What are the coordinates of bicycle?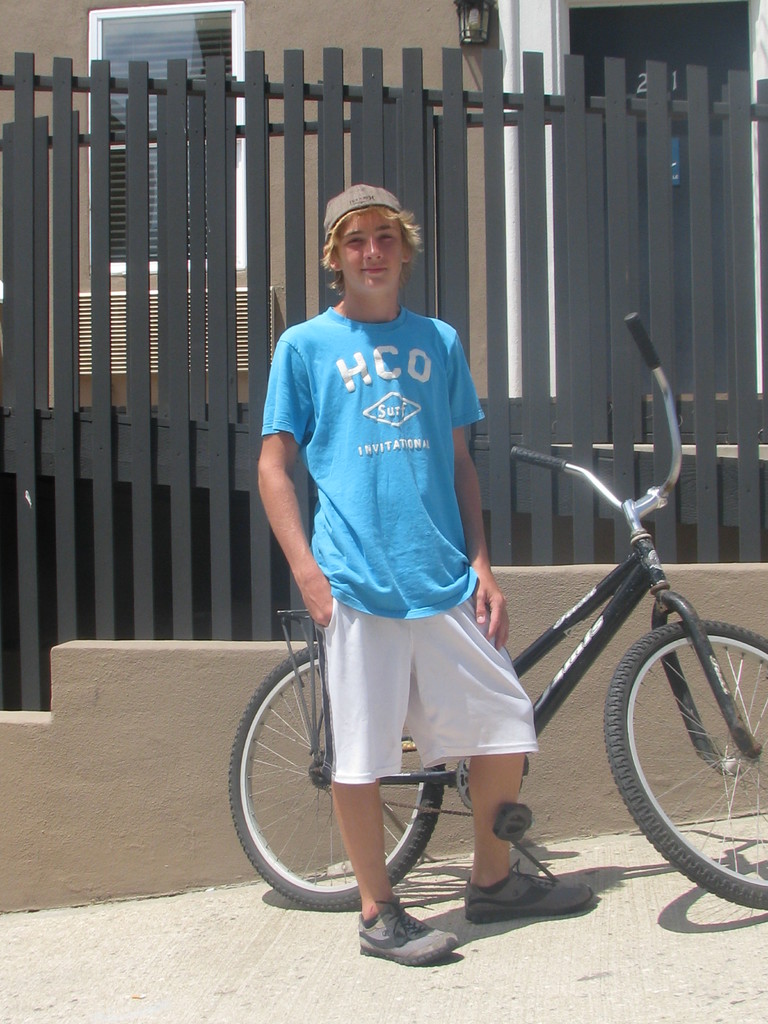
(228, 309, 767, 918).
